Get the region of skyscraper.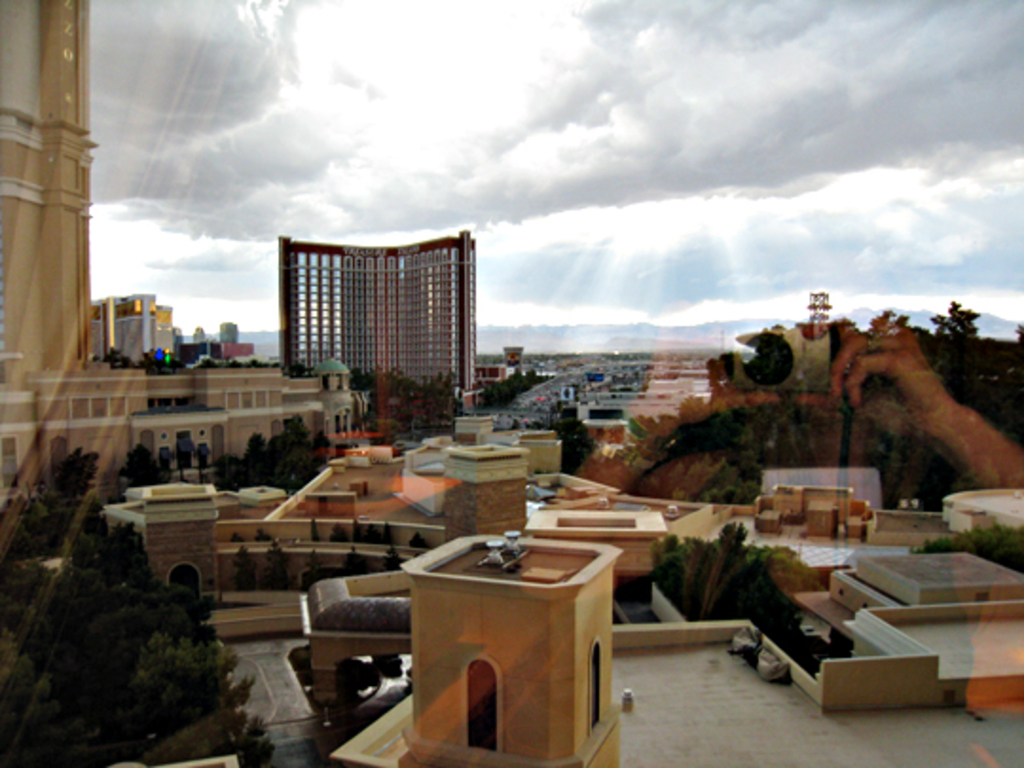
detection(97, 286, 173, 364).
